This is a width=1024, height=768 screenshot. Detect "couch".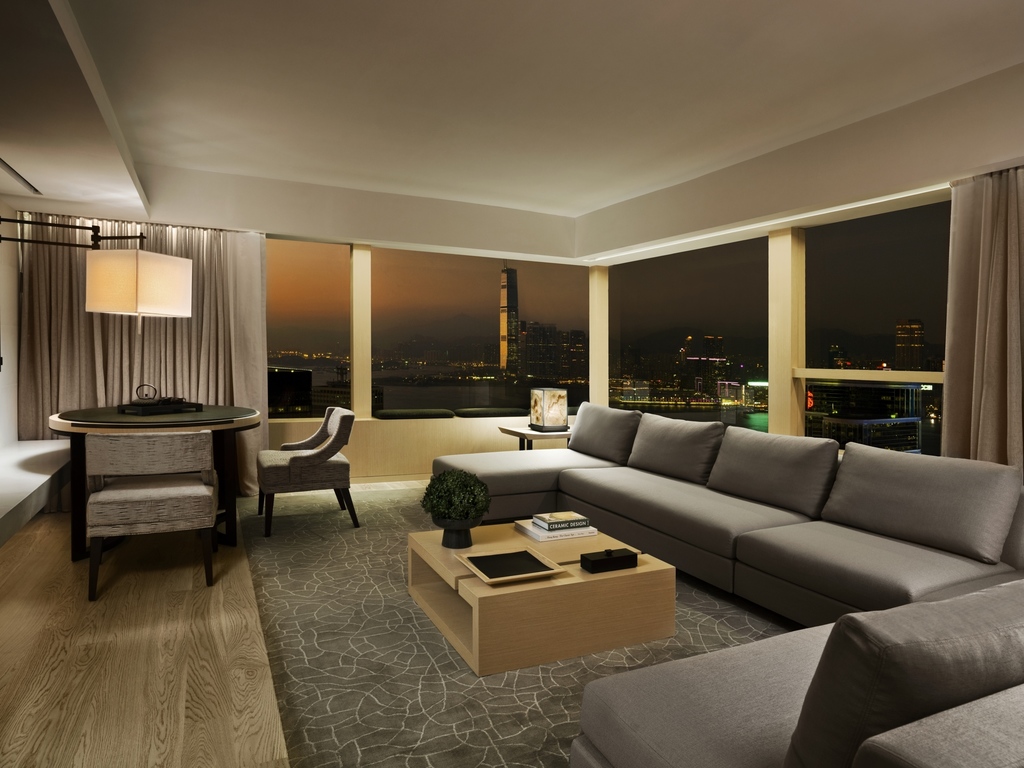
select_region(423, 402, 1023, 767).
